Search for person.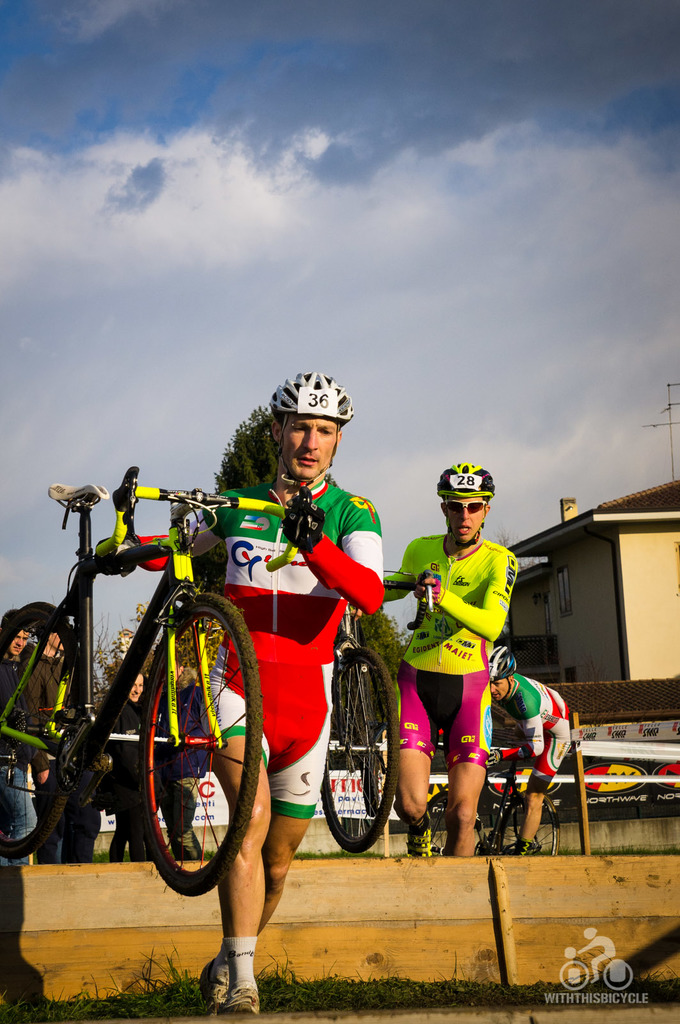
Found at 483, 643, 574, 854.
